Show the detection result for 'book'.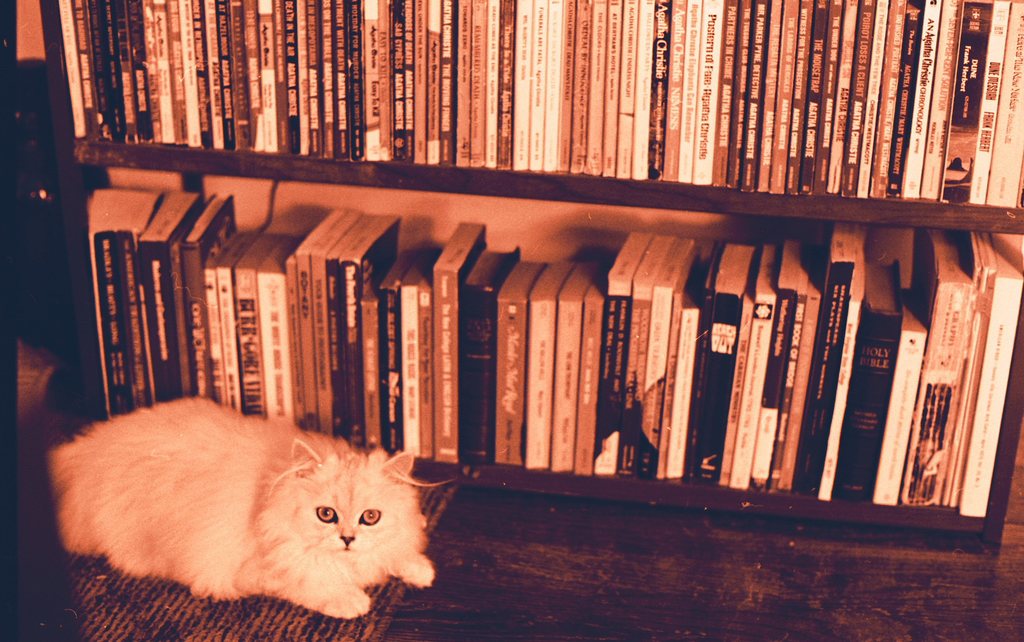
bbox=(399, 0, 414, 166).
